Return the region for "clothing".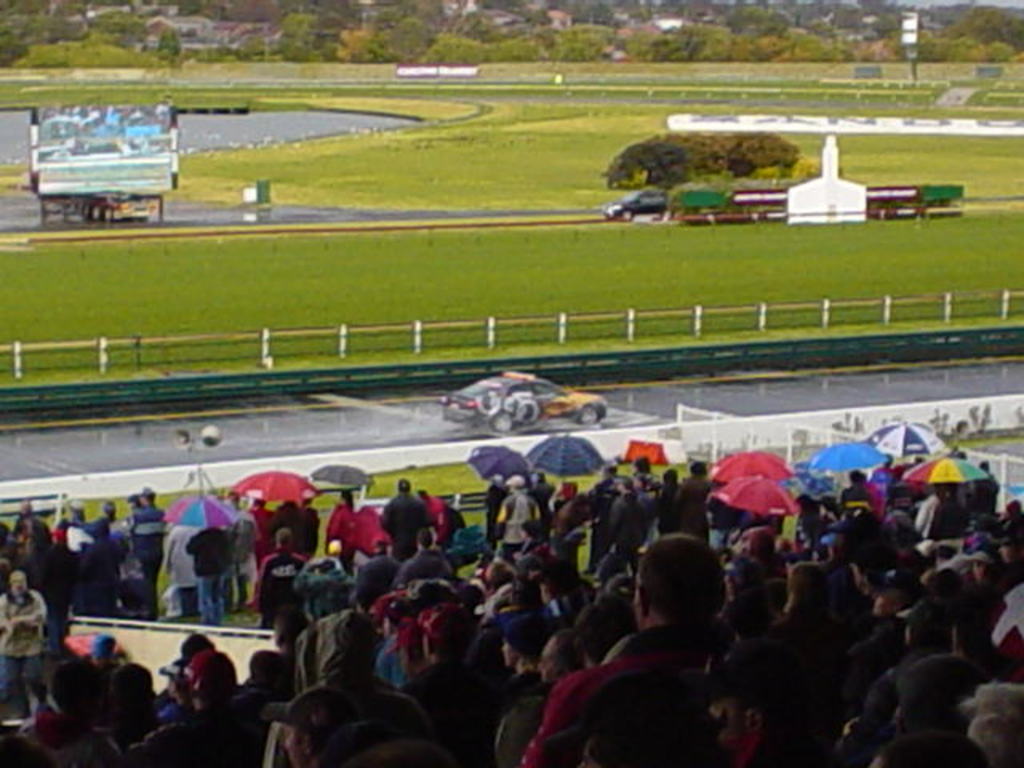
[x1=0, y1=592, x2=45, y2=704].
